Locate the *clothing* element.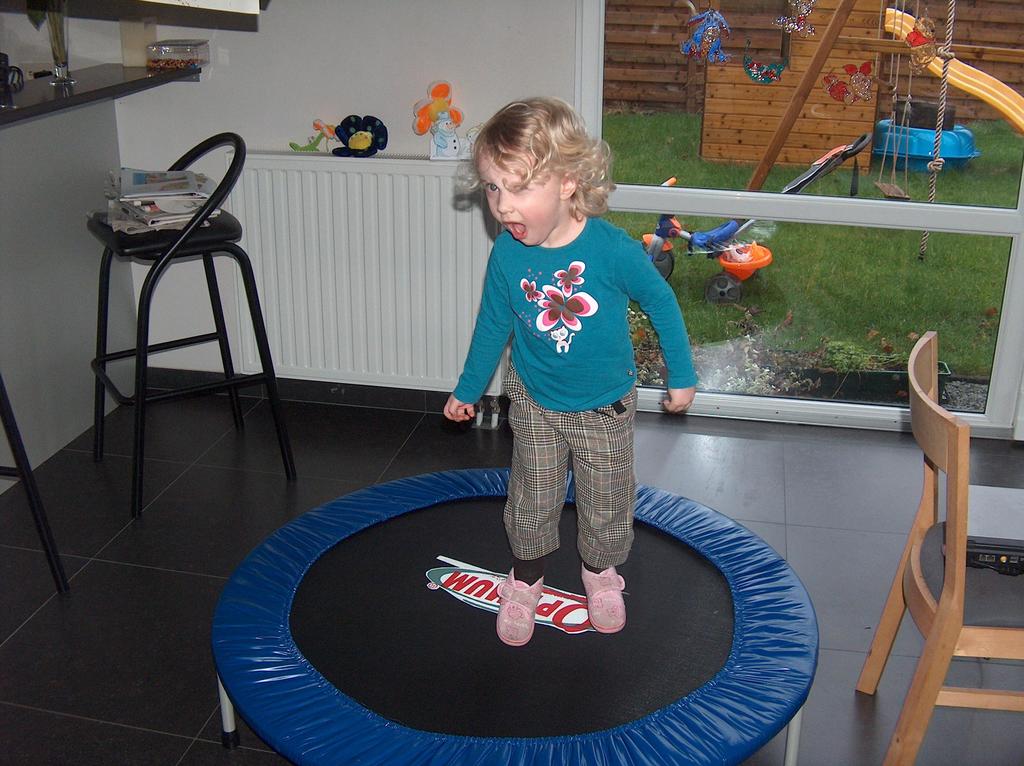
Element bbox: (left=500, top=365, right=635, bottom=570).
